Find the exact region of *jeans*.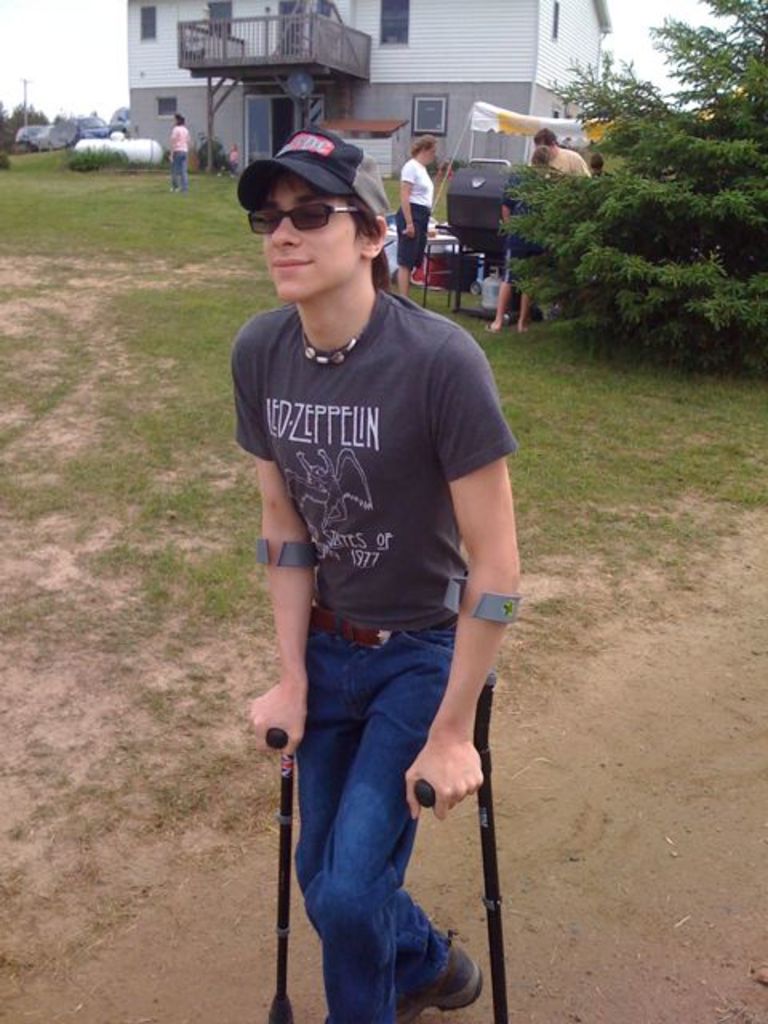
Exact region: (left=267, top=666, right=512, bottom=1014).
